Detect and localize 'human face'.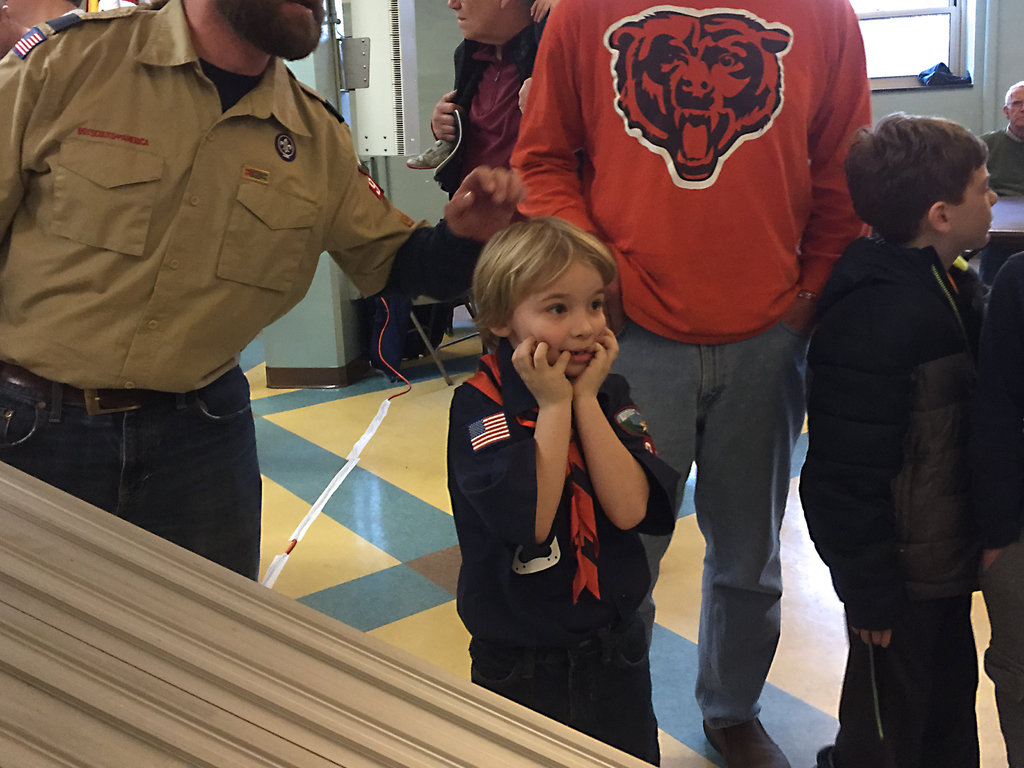
Localized at bbox(447, 0, 527, 42).
